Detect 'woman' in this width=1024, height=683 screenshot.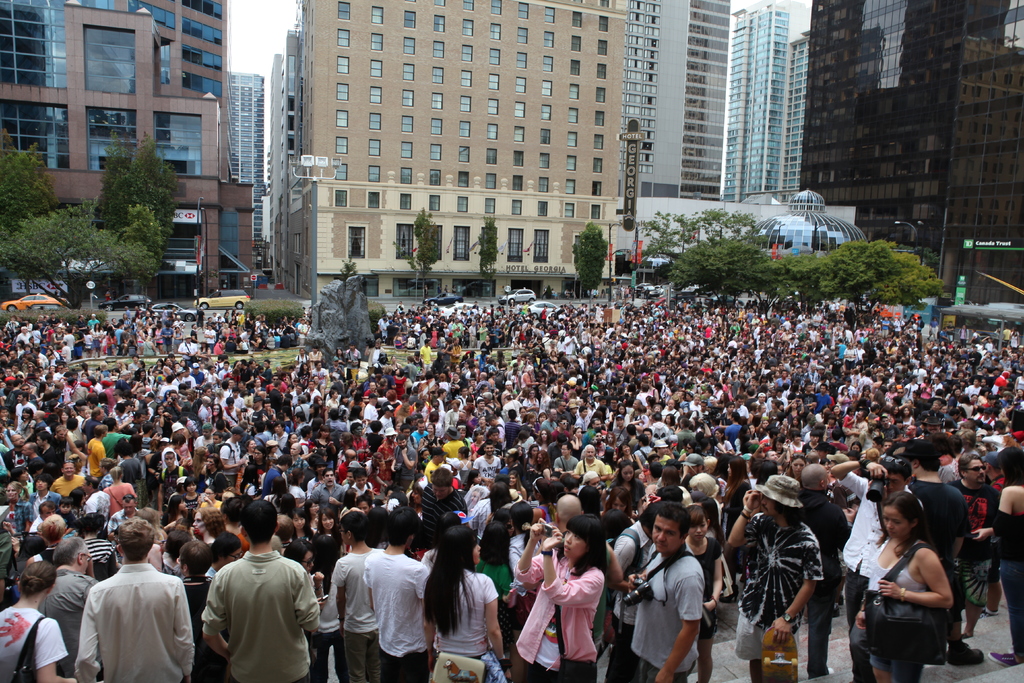
Detection: bbox(336, 507, 387, 682).
